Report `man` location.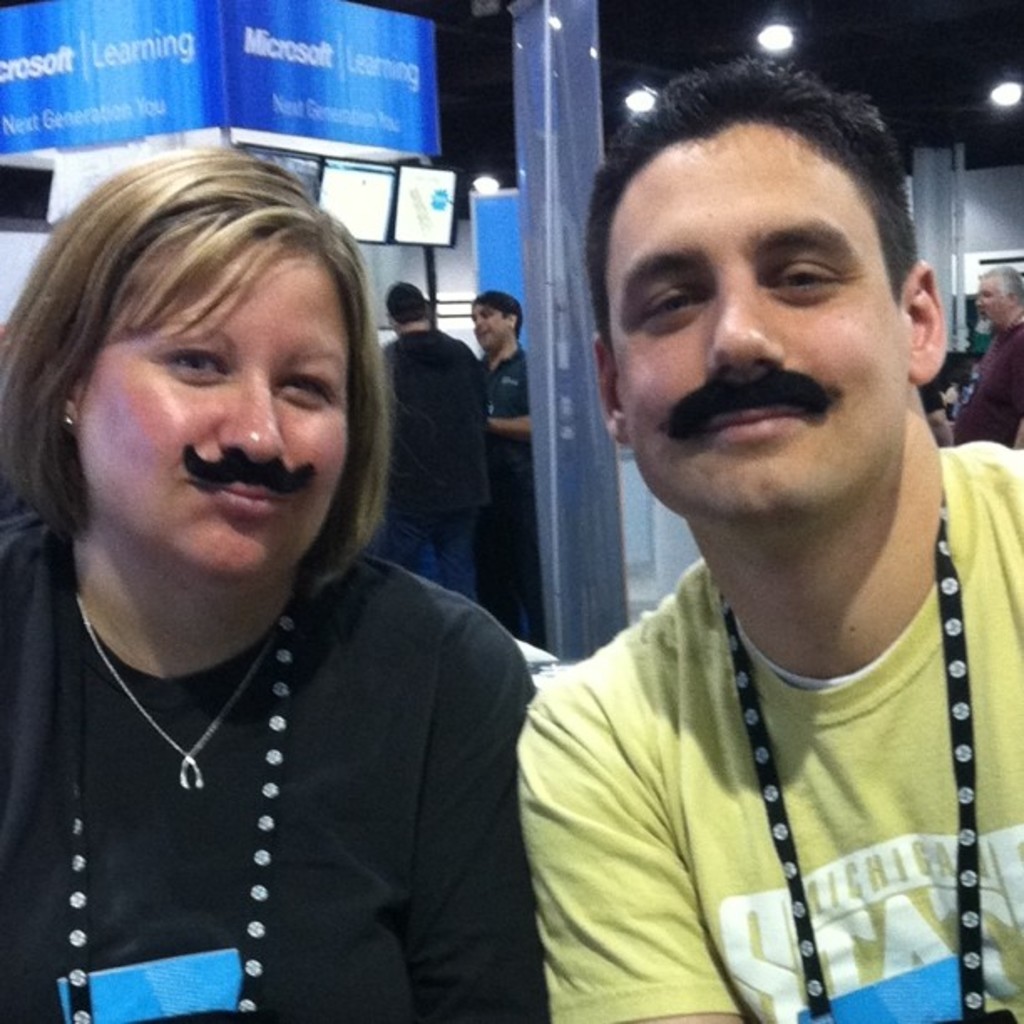
Report: 376,278,495,589.
